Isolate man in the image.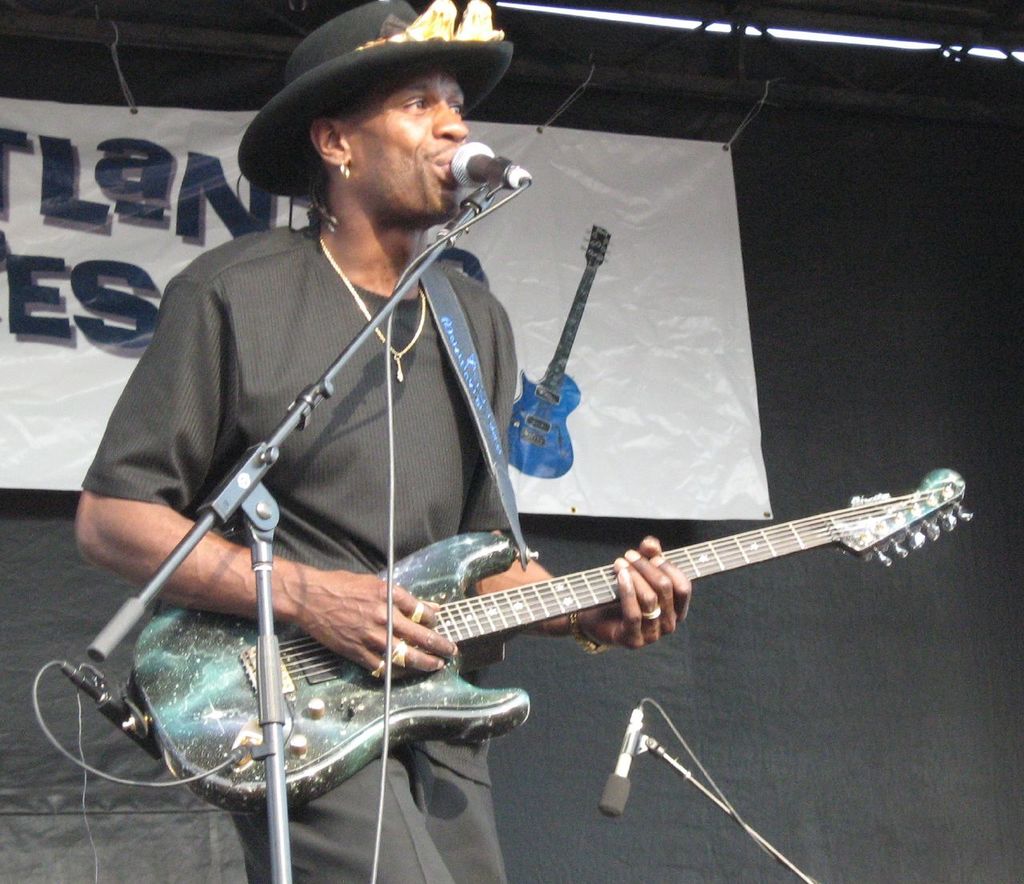
Isolated region: [x1=102, y1=0, x2=587, y2=828].
